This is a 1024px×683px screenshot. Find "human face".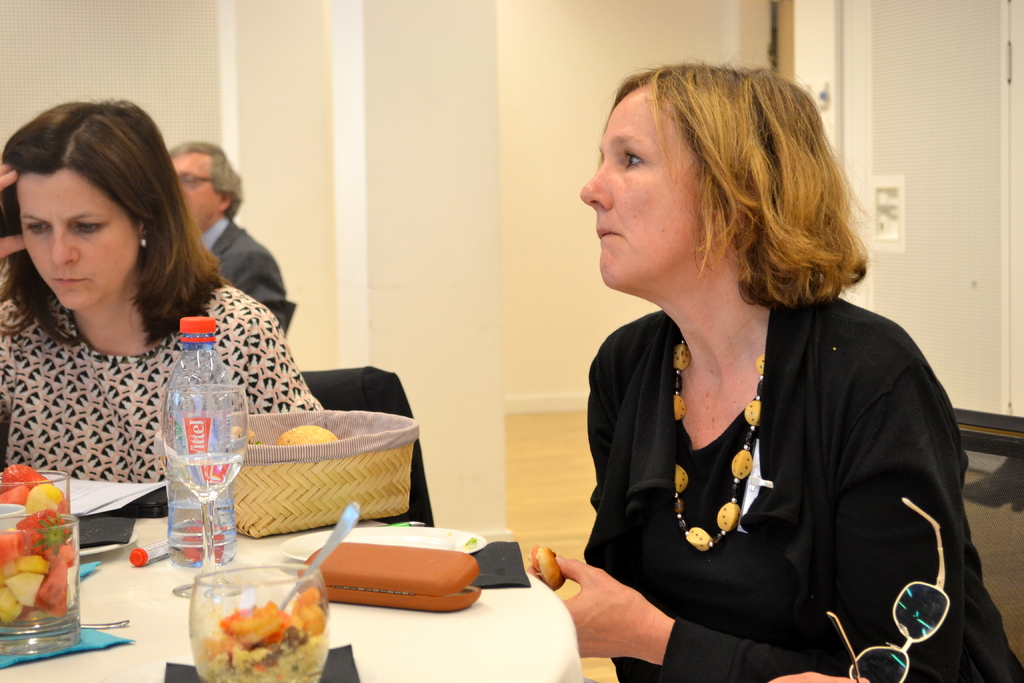
Bounding box: detection(12, 169, 137, 309).
